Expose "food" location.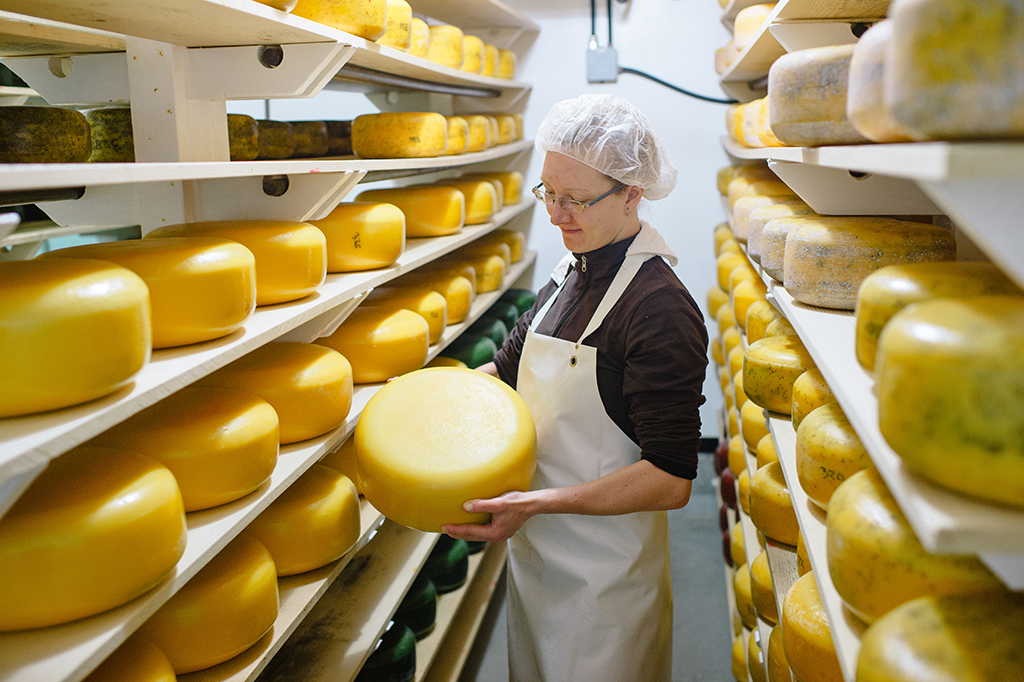
Exposed at locate(42, 237, 260, 351).
